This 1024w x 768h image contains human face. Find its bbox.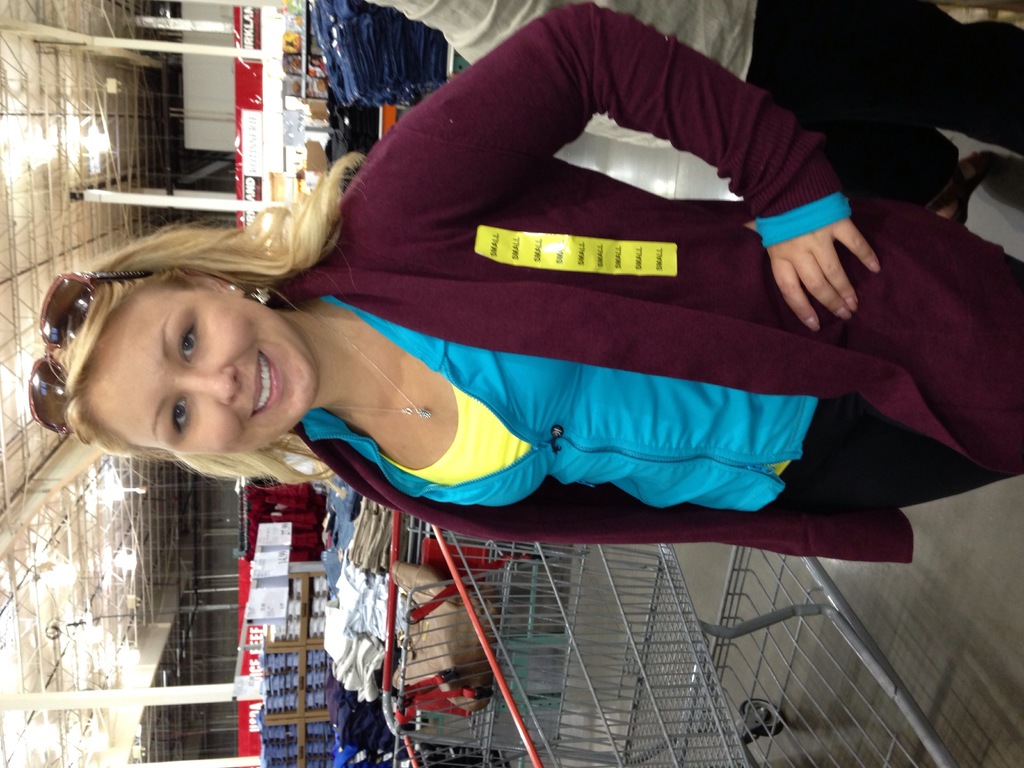
detection(113, 288, 313, 458).
